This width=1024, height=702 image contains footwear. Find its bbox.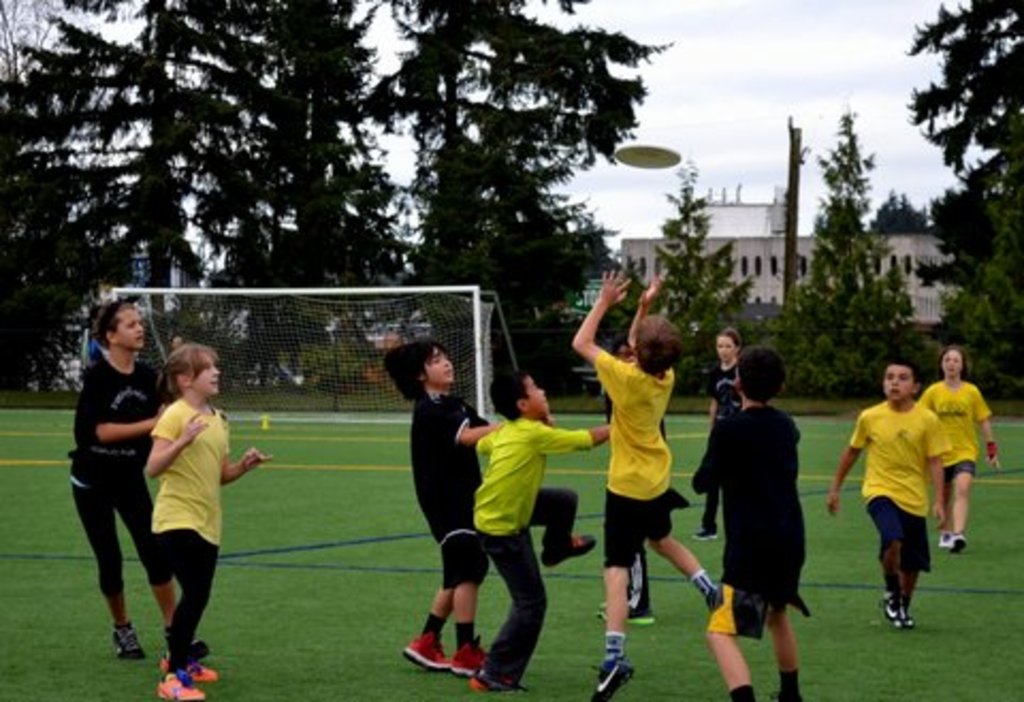
locate(113, 623, 145, 661).
